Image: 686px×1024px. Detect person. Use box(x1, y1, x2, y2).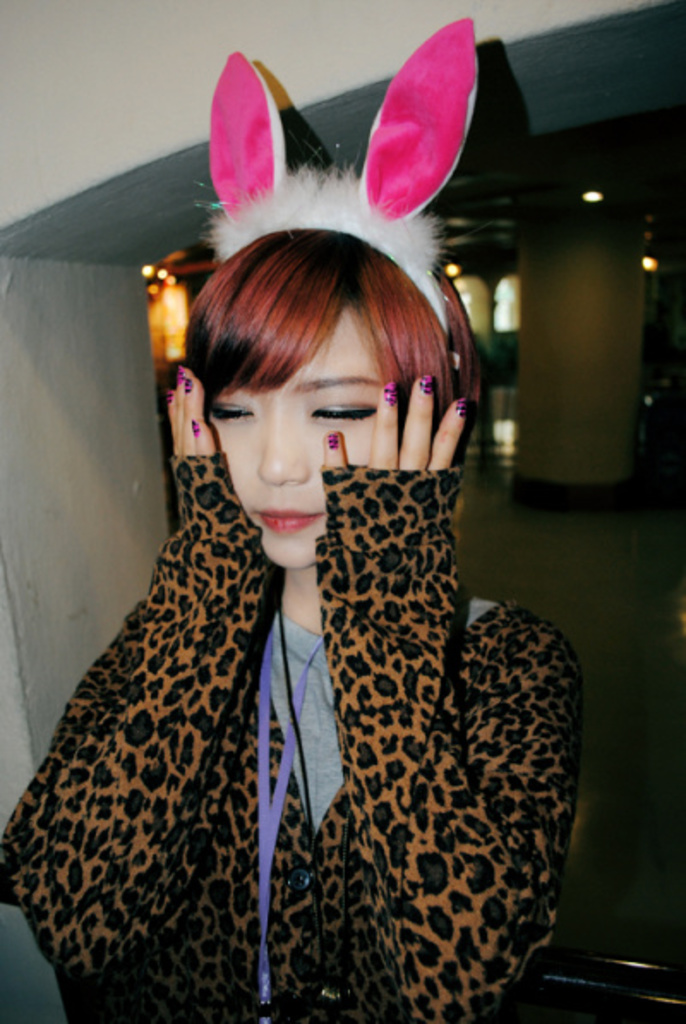
box(0, 21, 585, 1021).
